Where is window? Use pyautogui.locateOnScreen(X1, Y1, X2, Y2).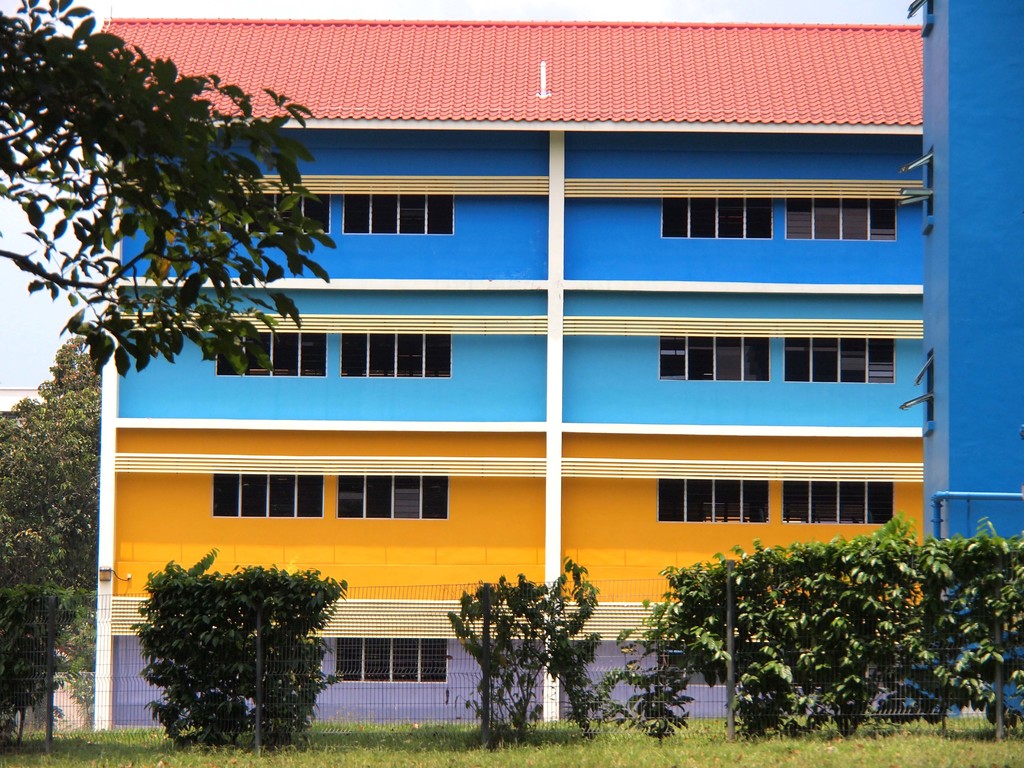
pyautogui.locateOnScreen(661, 481, 688, 520).
